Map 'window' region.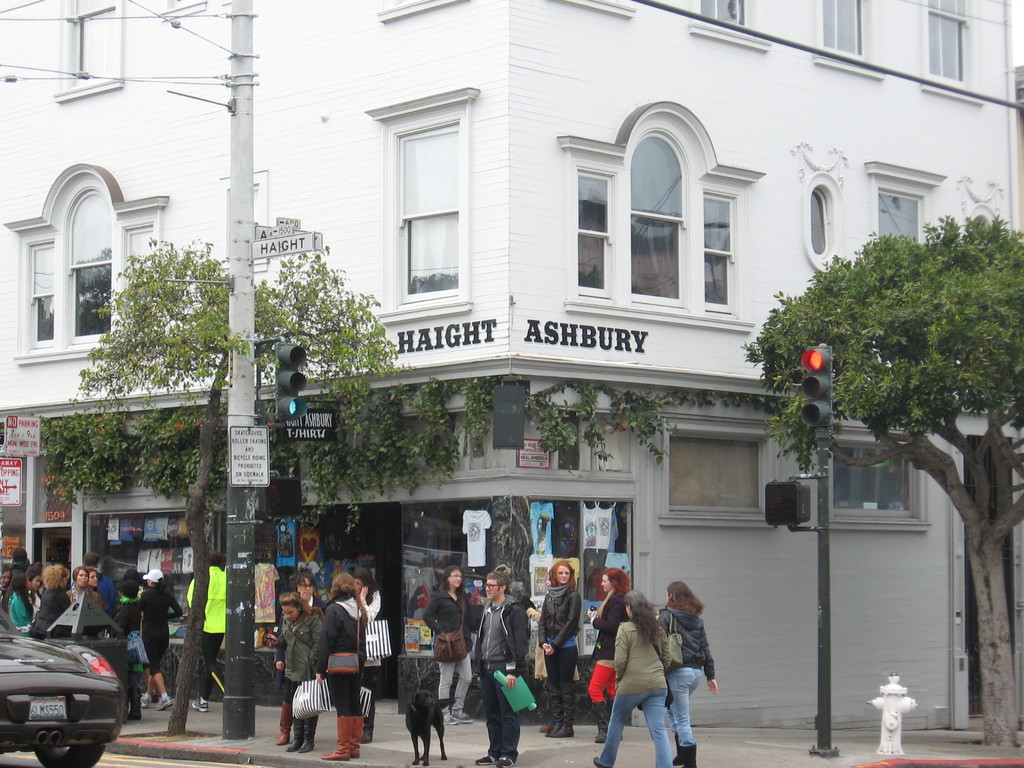
Mapped to (575, 129, 737, 318).
